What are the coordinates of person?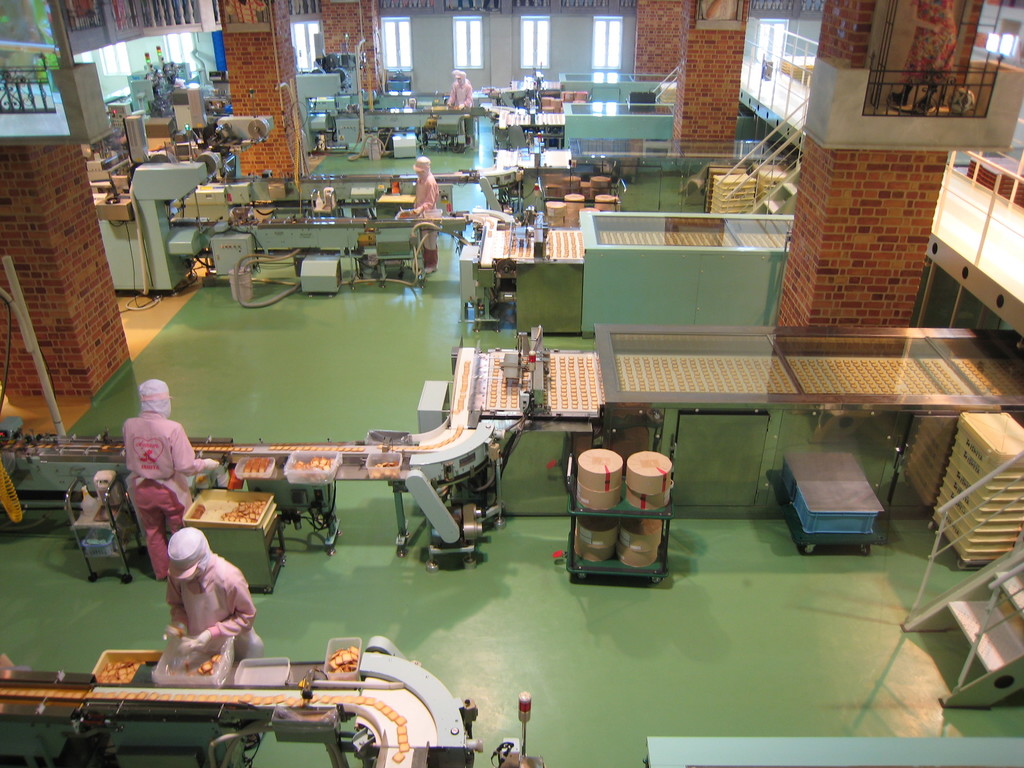
bbox=(166, 525, 267, 751).
